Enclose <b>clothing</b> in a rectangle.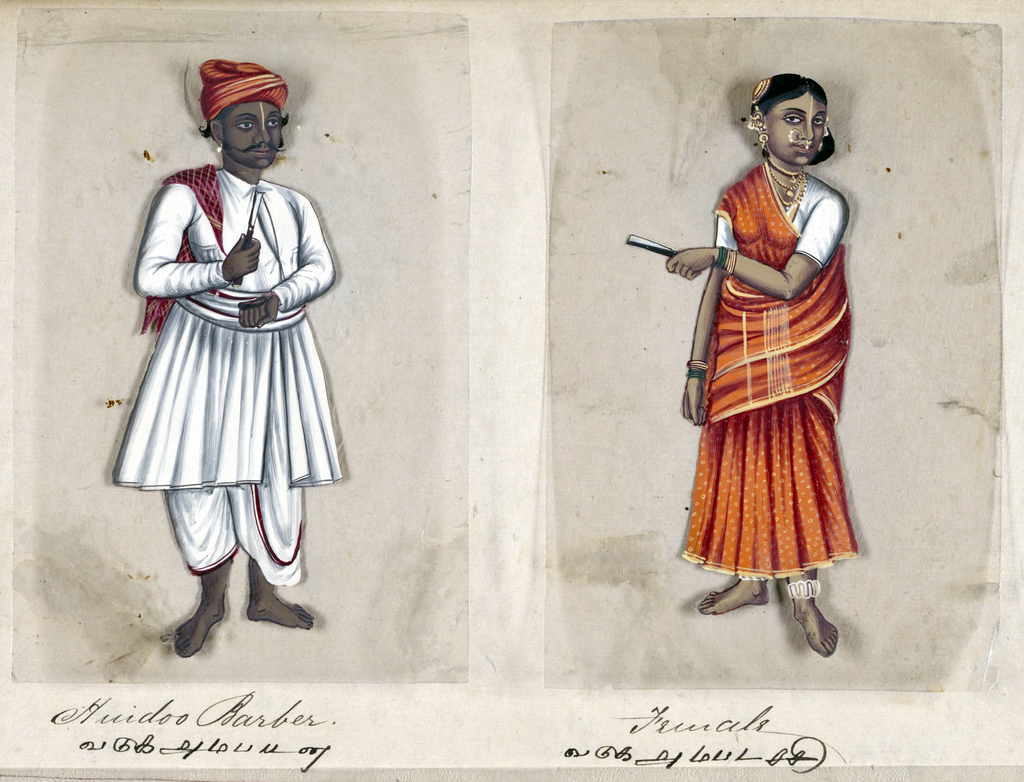
x1=686, y1=159, x2=854, y2=580.
